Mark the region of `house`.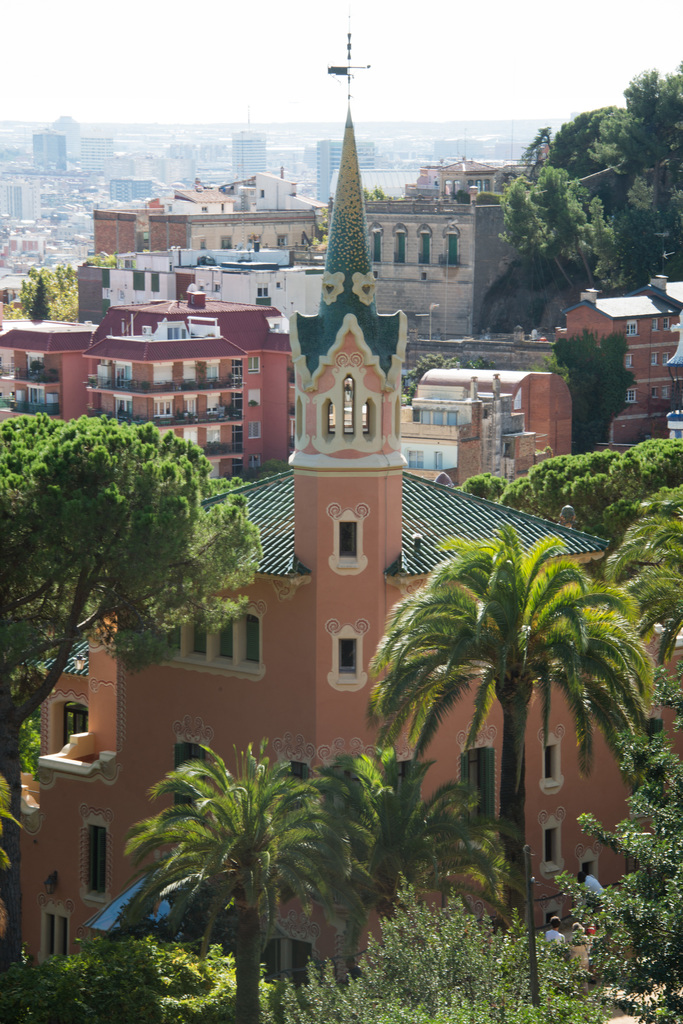
Region: bbox=[405, 165, 522, 200].
